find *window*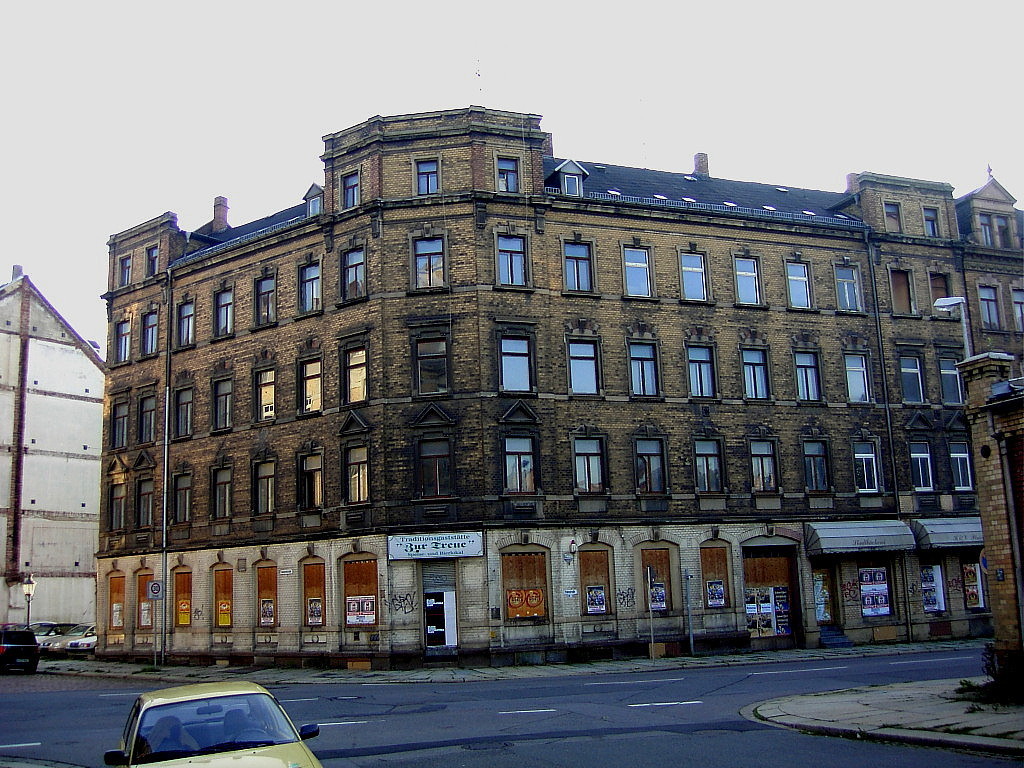
rect(406, 221, 460, 299)
